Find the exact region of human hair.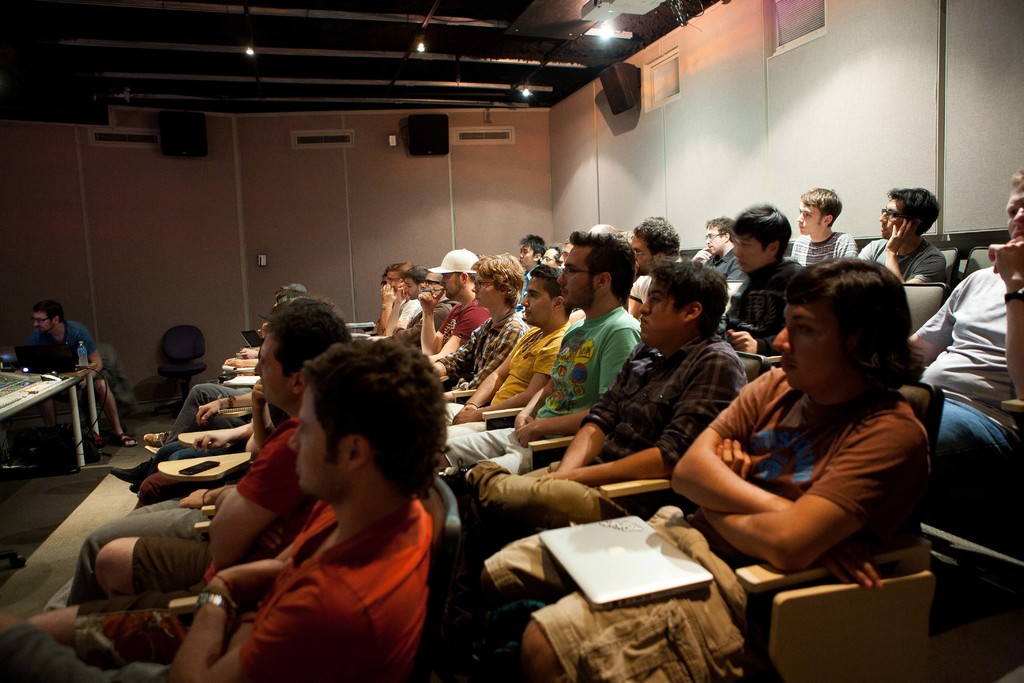
Exact region: x1=565 y1=236 x2=570 y2=242.
